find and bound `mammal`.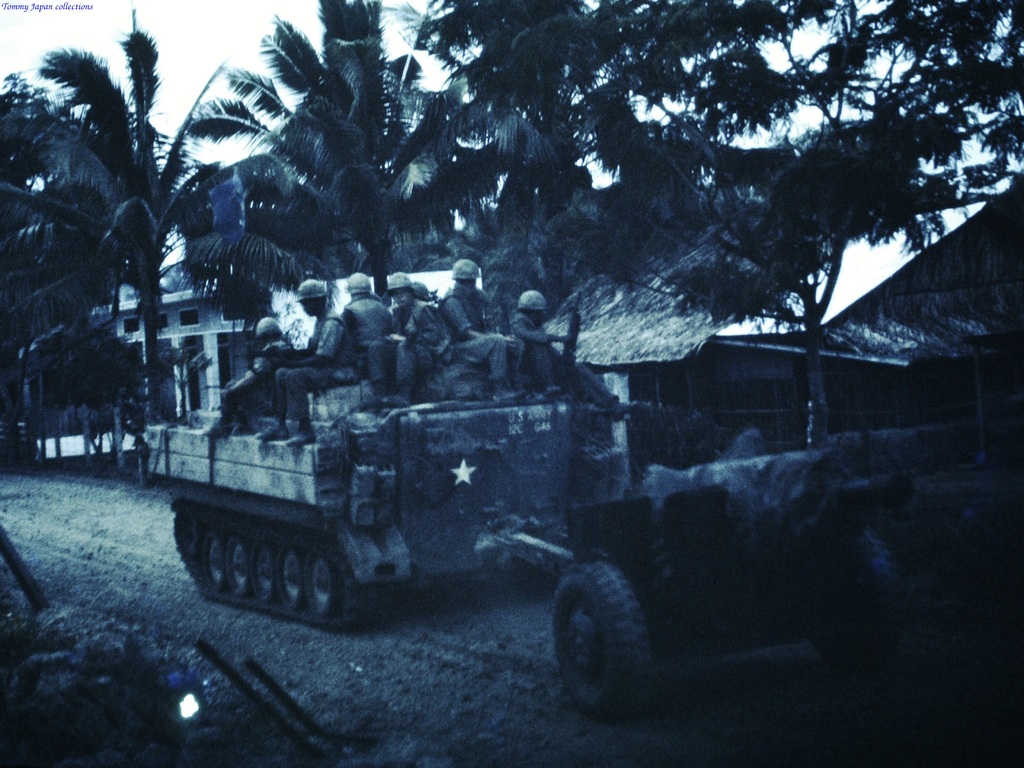
Bound: box=[271, 274, 358, 444].
